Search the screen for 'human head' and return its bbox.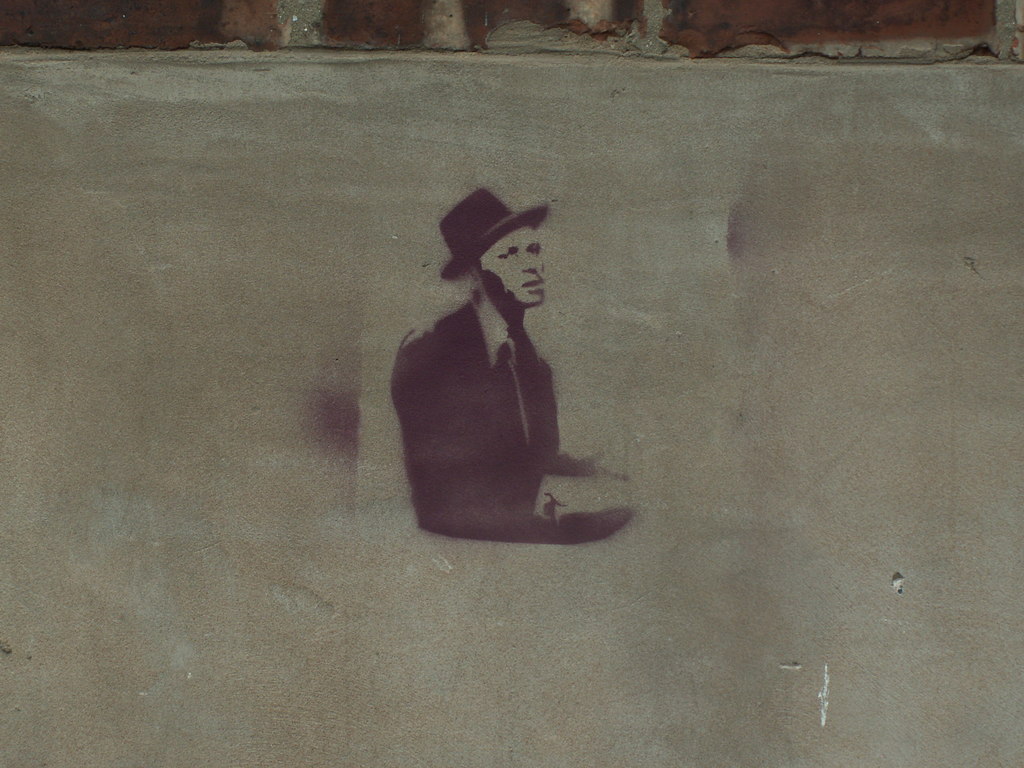
Found: 445:202:554:321.
